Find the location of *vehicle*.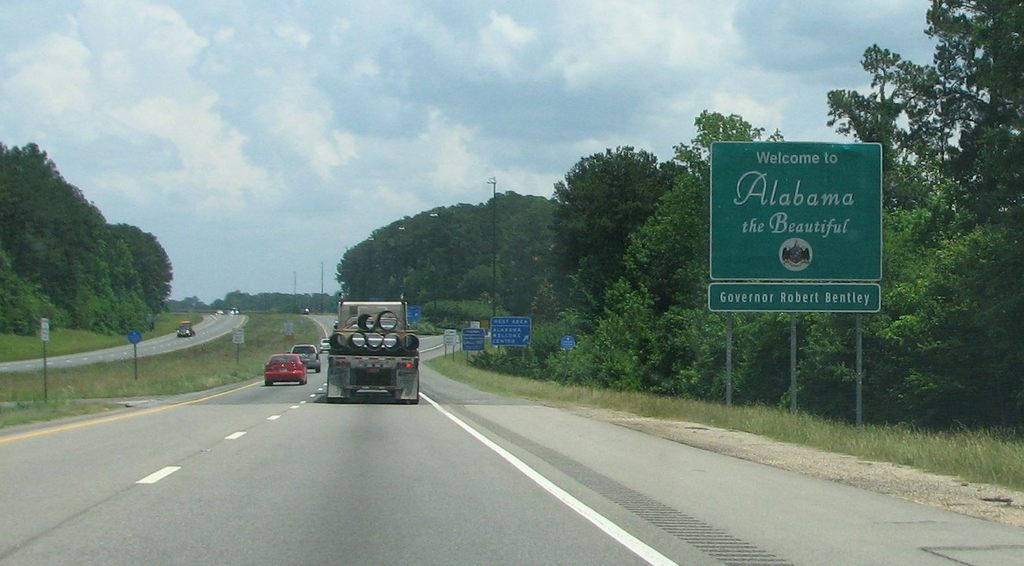
Location: (left=264, top=351, right=304, bottom=383).
